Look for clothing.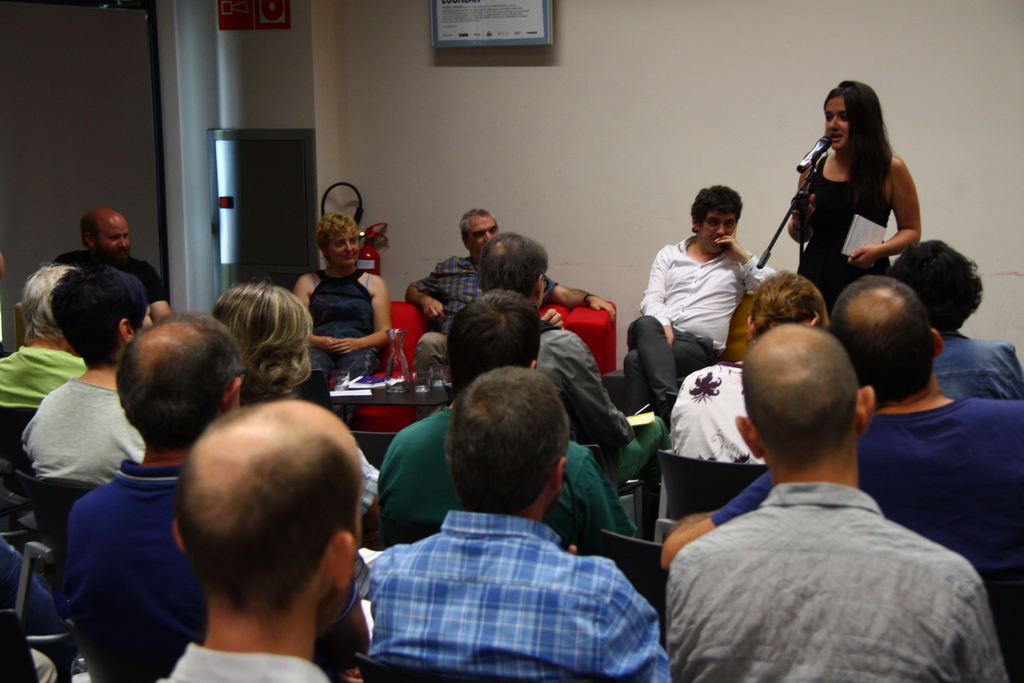
Found: 708:393:1023:617.
